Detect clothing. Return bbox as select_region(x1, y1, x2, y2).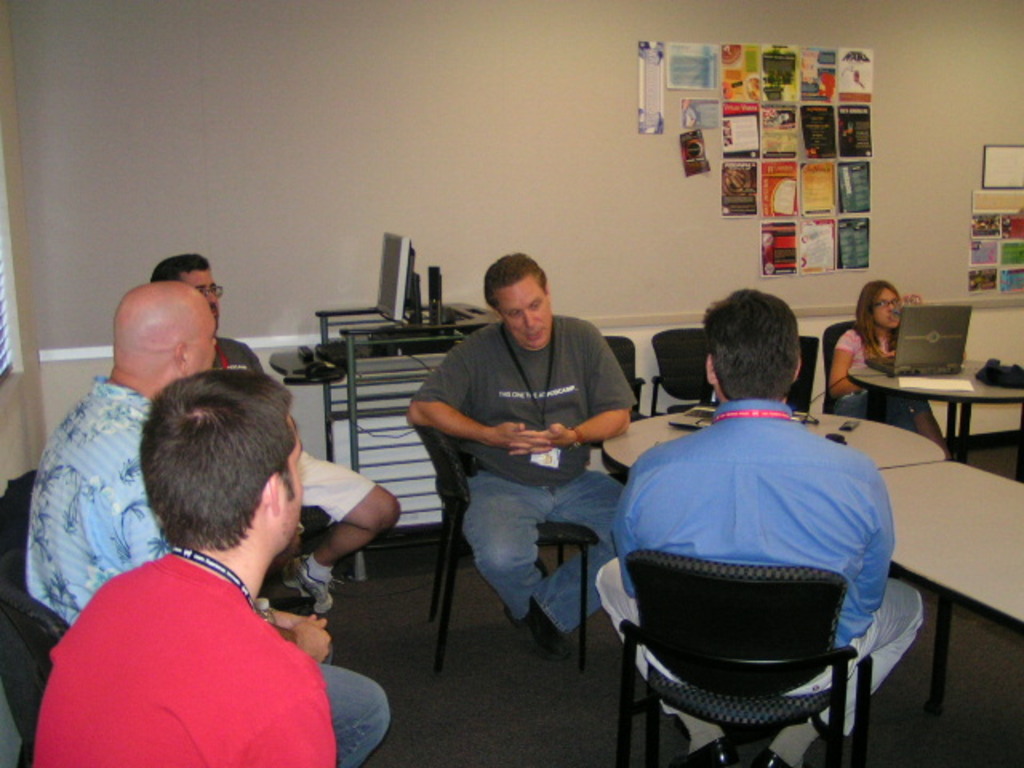
select_region(832, 328, 896, 410).
